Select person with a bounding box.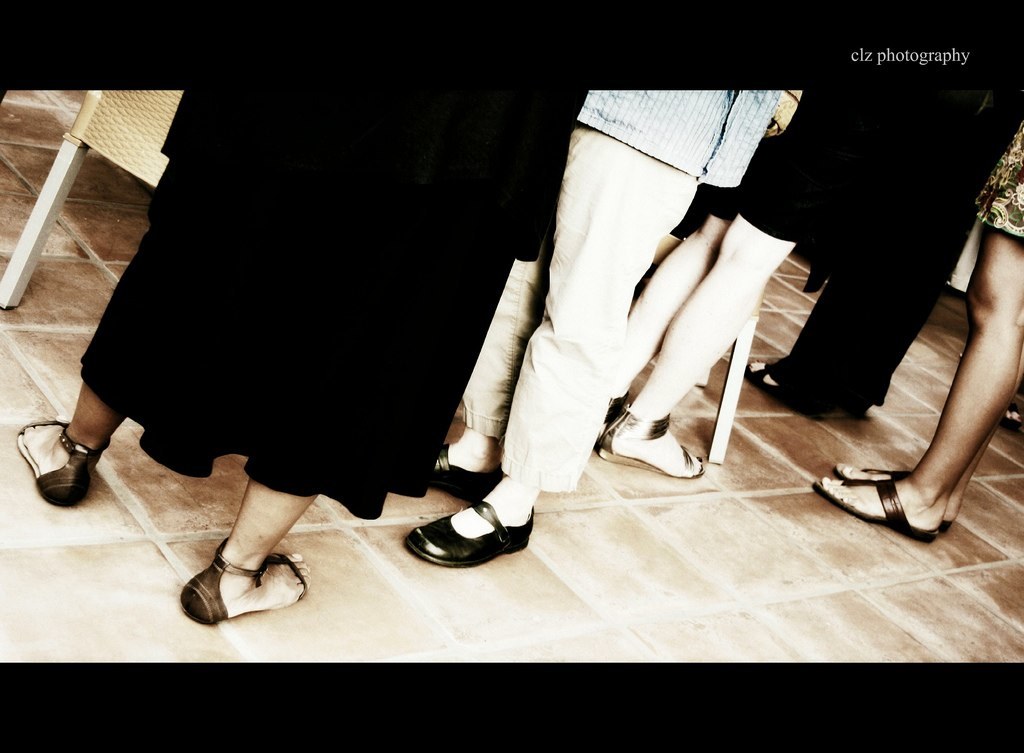
<box>400,87,787,572</box>.
